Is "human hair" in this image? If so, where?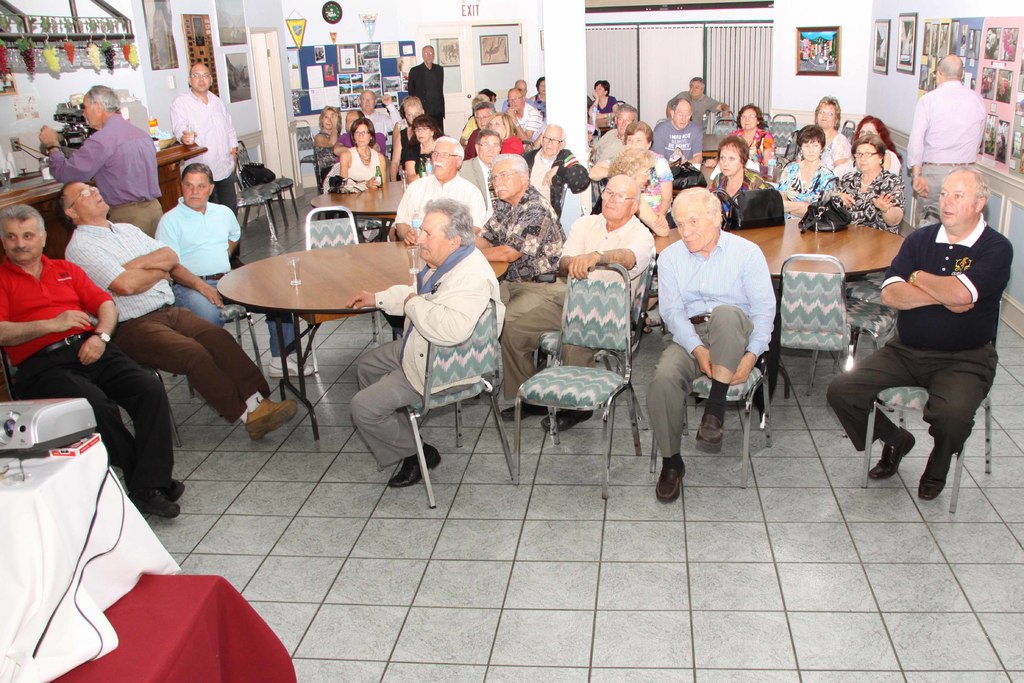
Yes, at {"left": 422, "top": 199, "right": 474, "bottom": 249}.
